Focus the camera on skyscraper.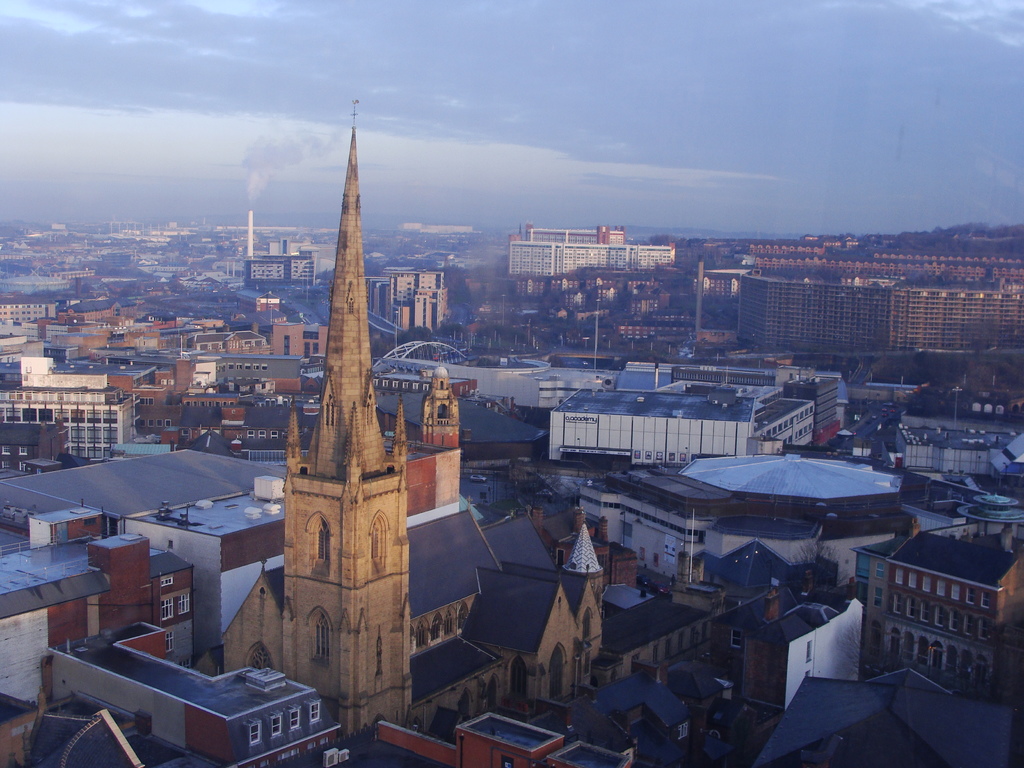
Focus region: pyautogui.locateOnScreen(721, 259, 1023, 359).
